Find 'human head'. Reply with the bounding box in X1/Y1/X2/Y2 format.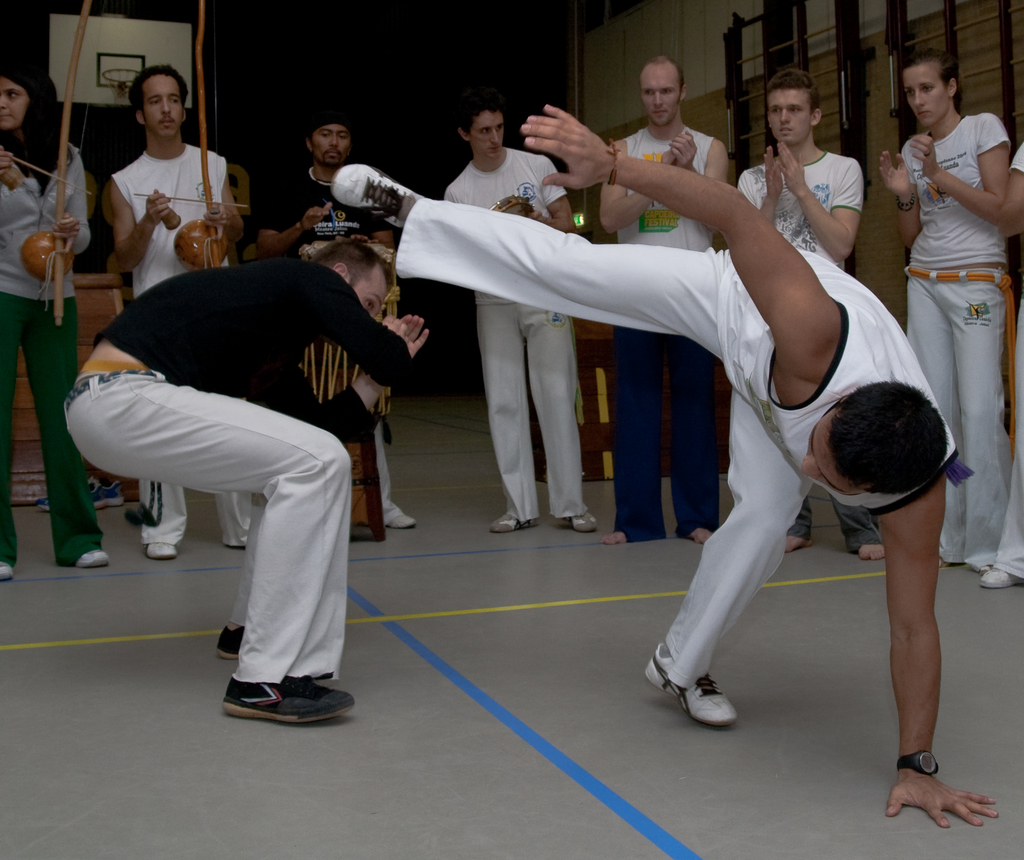
0/70/57/127.
